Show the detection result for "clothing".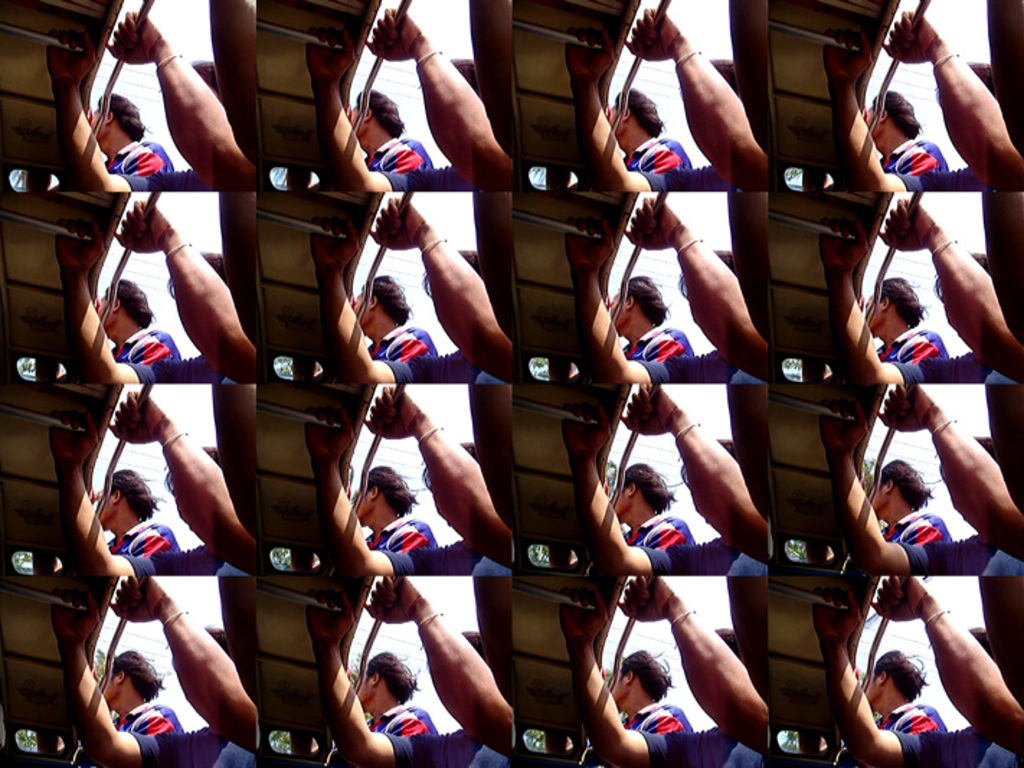
(383, 726, 514, 767).
